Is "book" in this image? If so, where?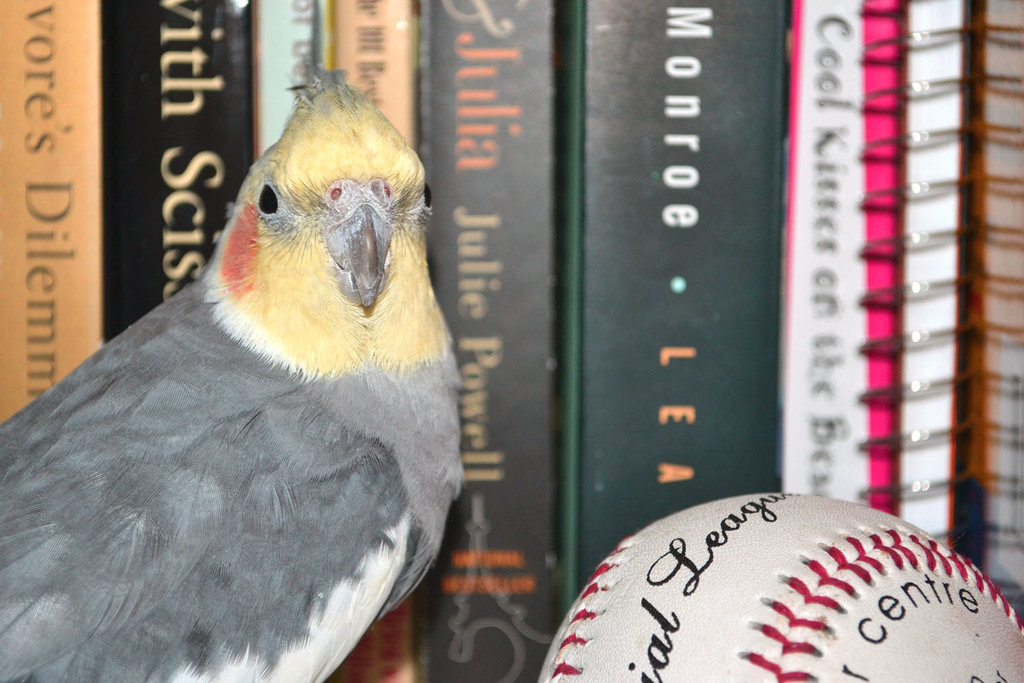
Yes, at (850,0,976,551).
